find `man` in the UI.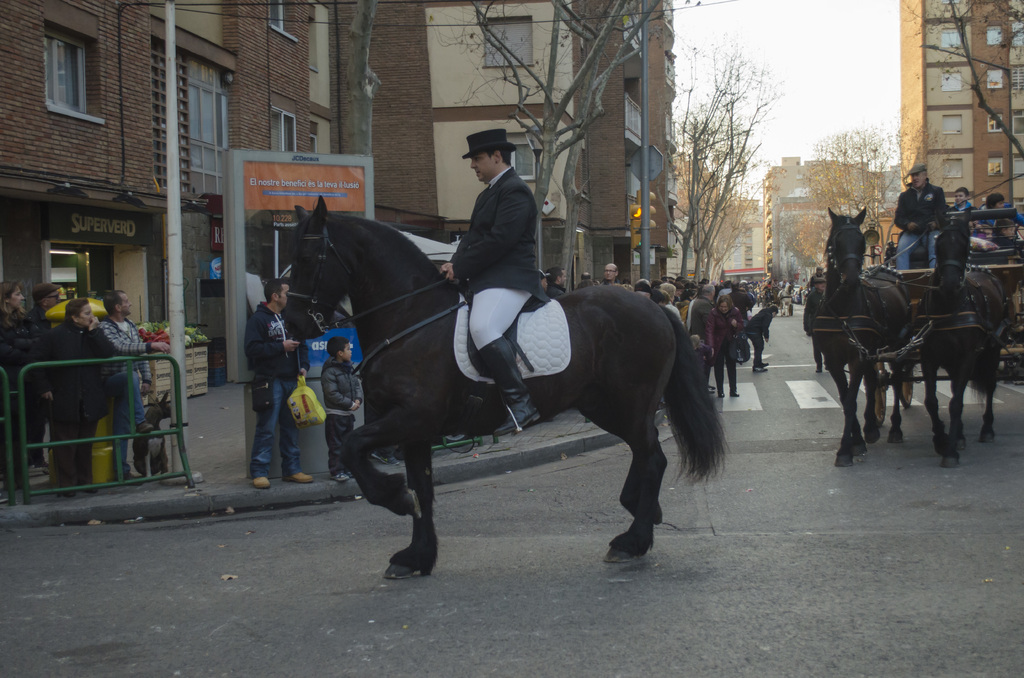
UI element at [227, 266, 301, 492].
